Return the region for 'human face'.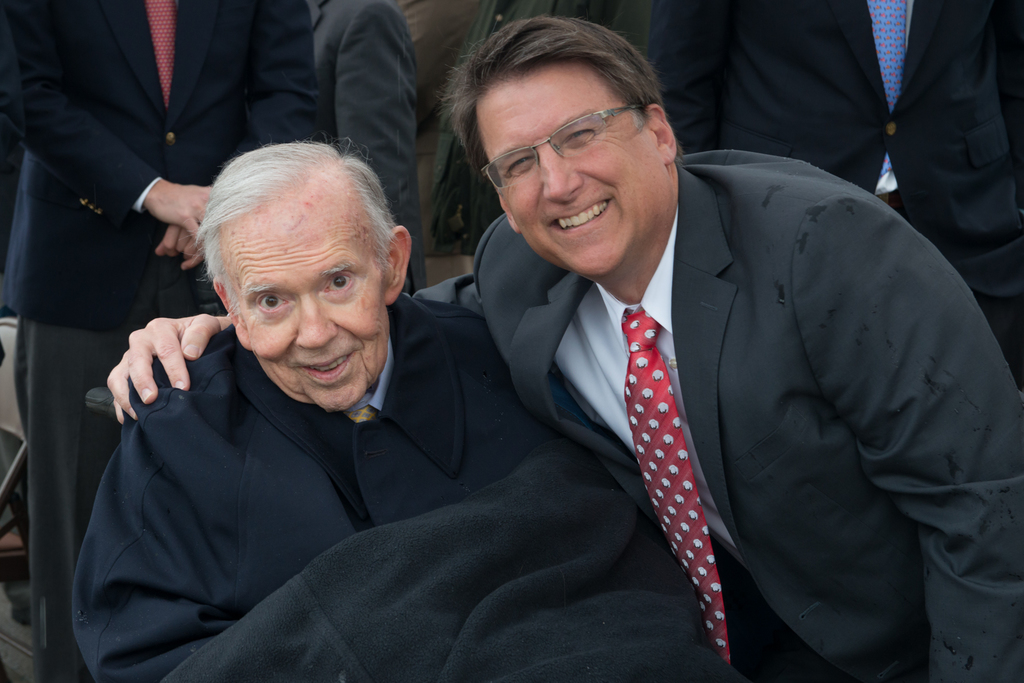
x1=474, y1=60, x2=666, y2=273.
